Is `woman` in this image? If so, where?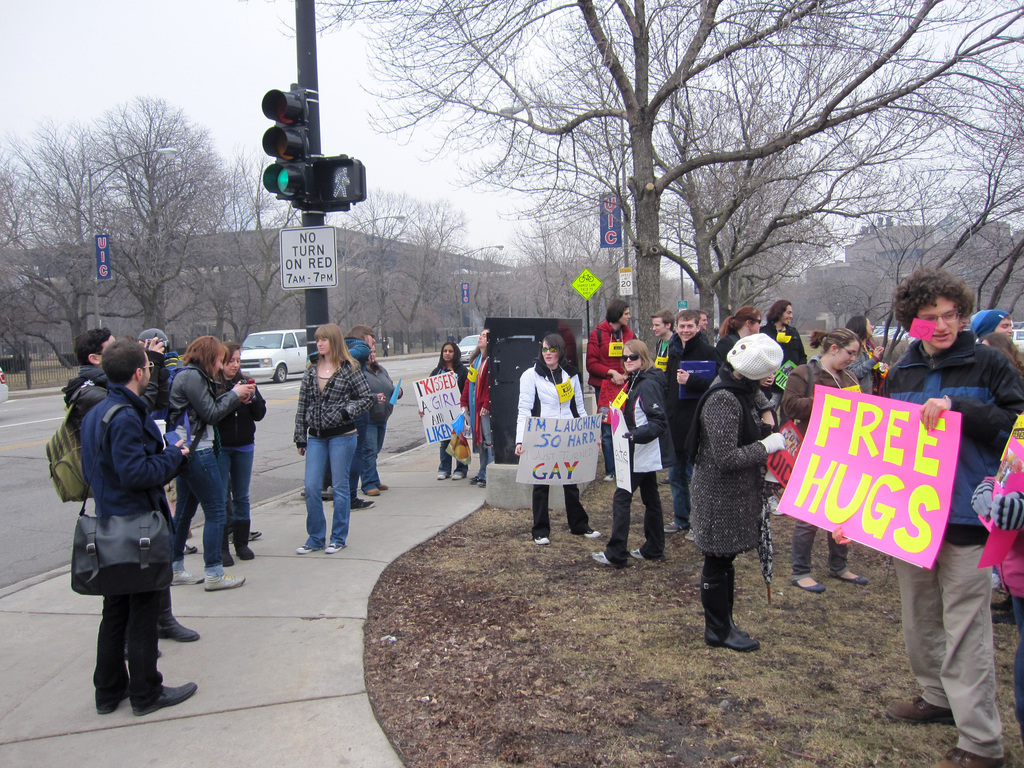
Yes, at 783:329:863:587.
